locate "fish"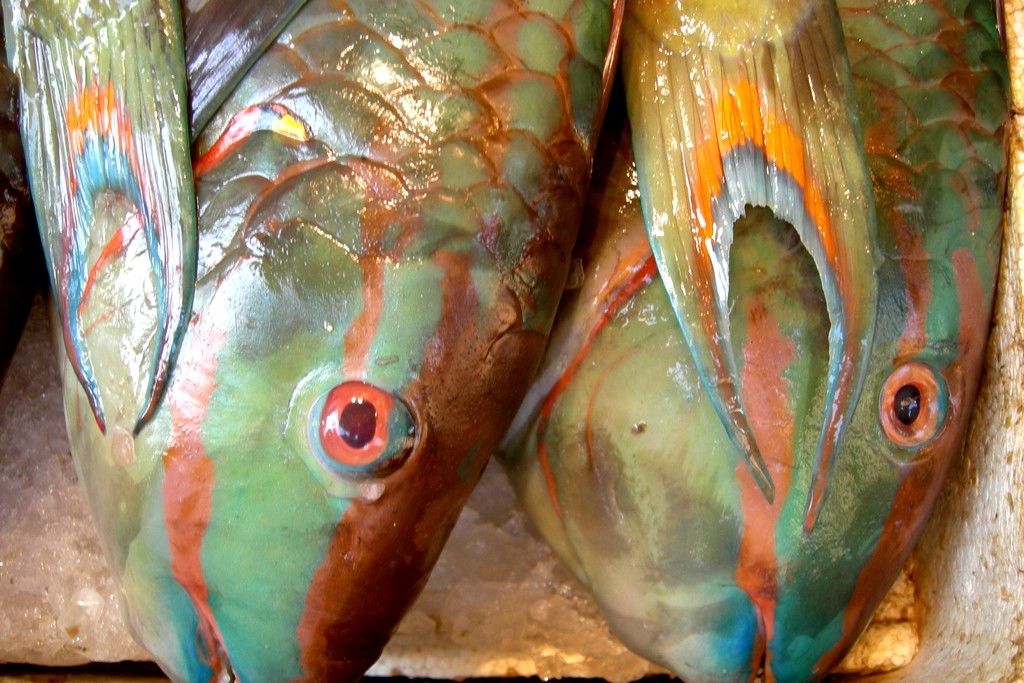
x1=0 y1=0 x2=624 y2=682
